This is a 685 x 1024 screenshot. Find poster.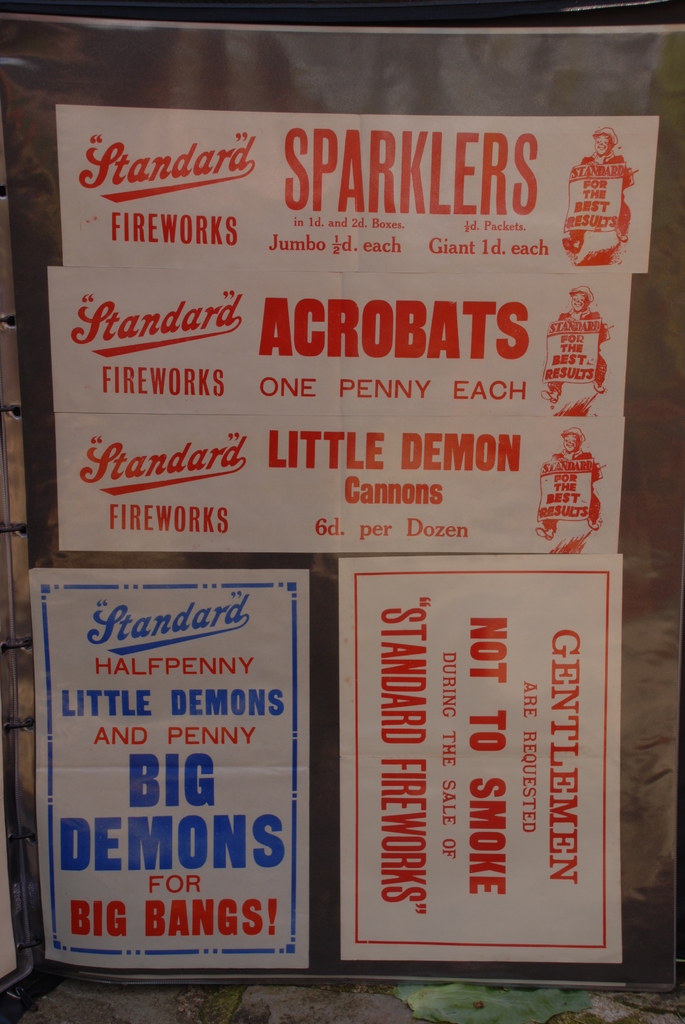
Bounding box: (x1=336, y1=554, x2=630, y2=965).
